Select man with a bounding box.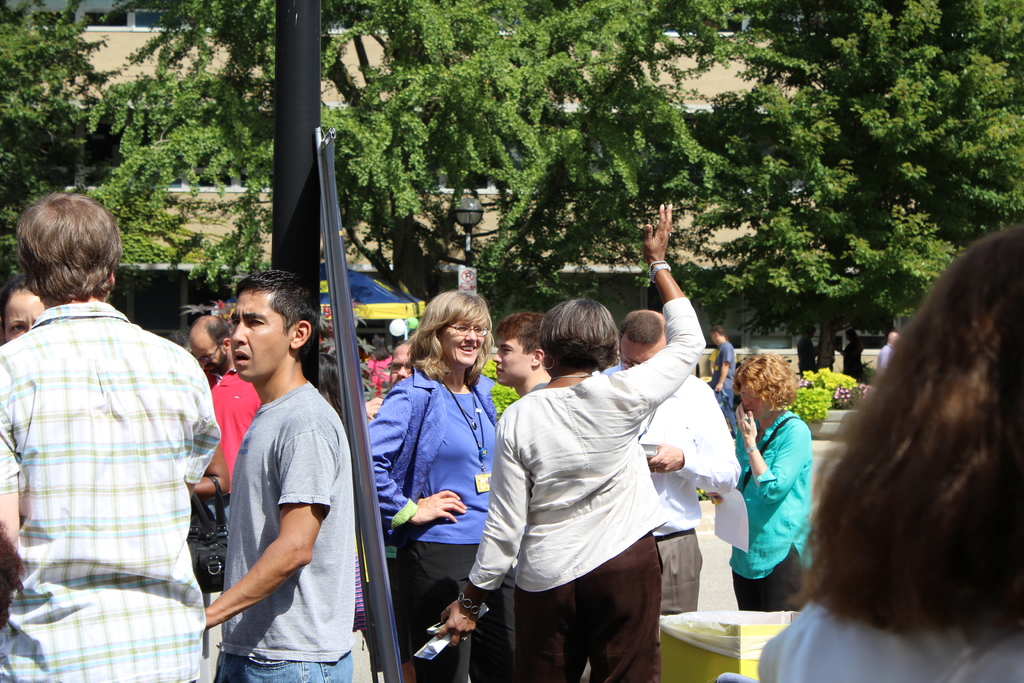
<box>0,184,220,682</box>.
